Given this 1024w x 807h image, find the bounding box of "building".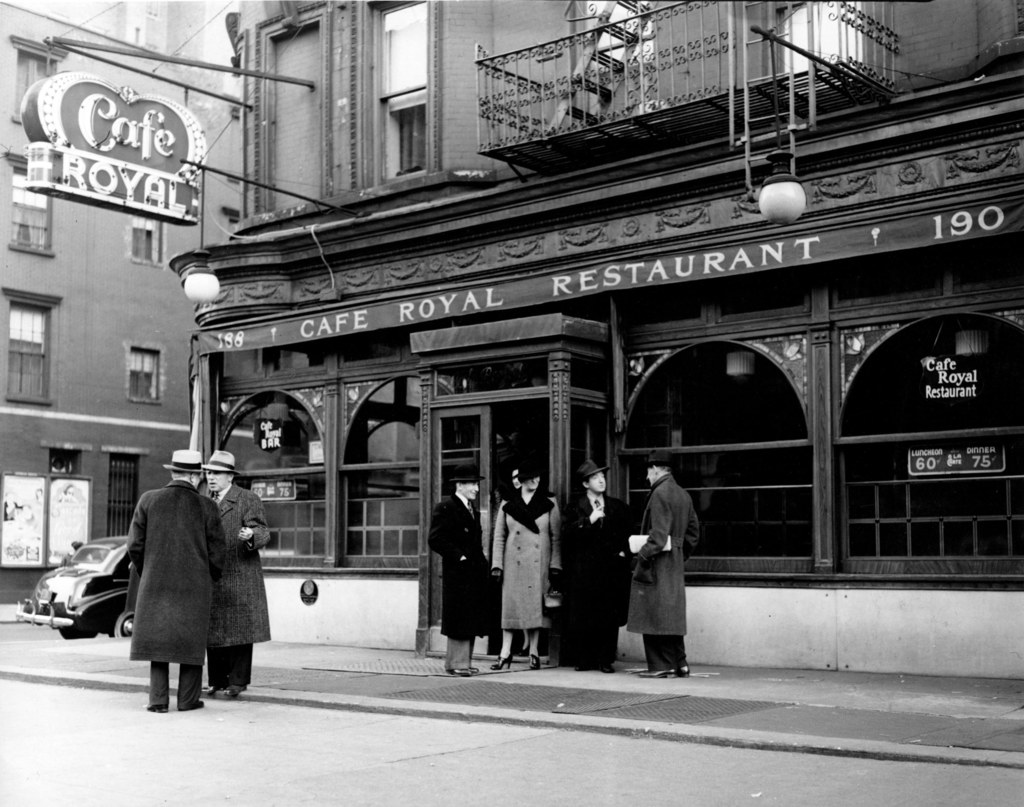
(172, 0, 1023, 685).
